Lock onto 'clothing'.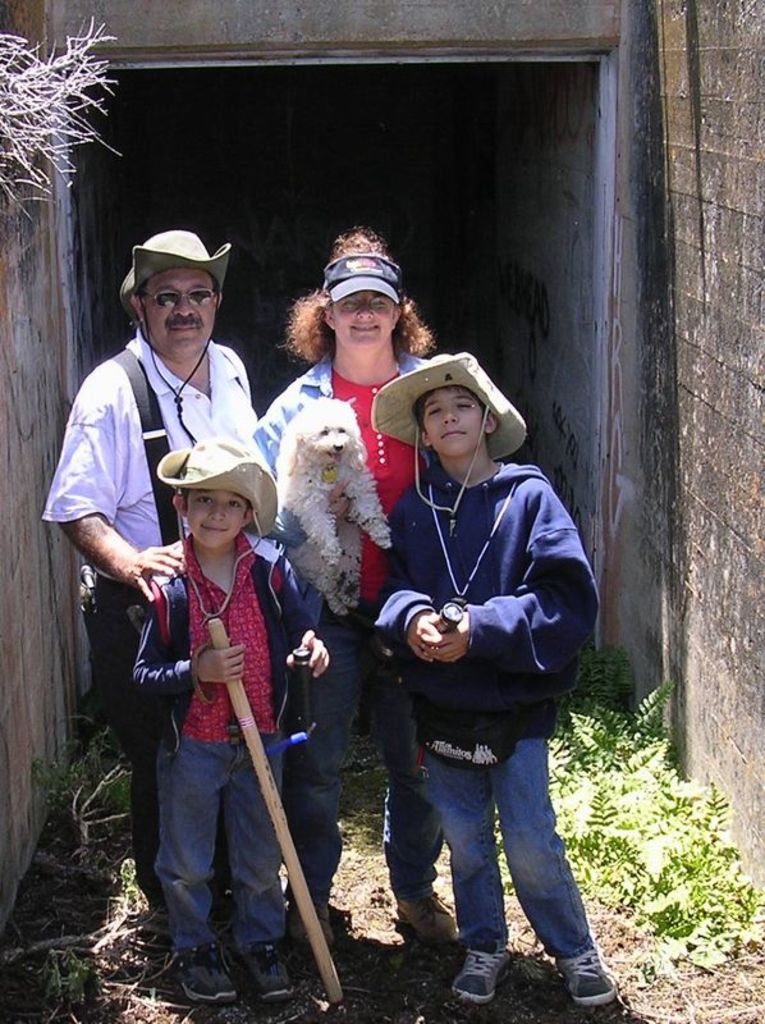
Locked: x1=32, y1=321, x2=258, y2=920.
